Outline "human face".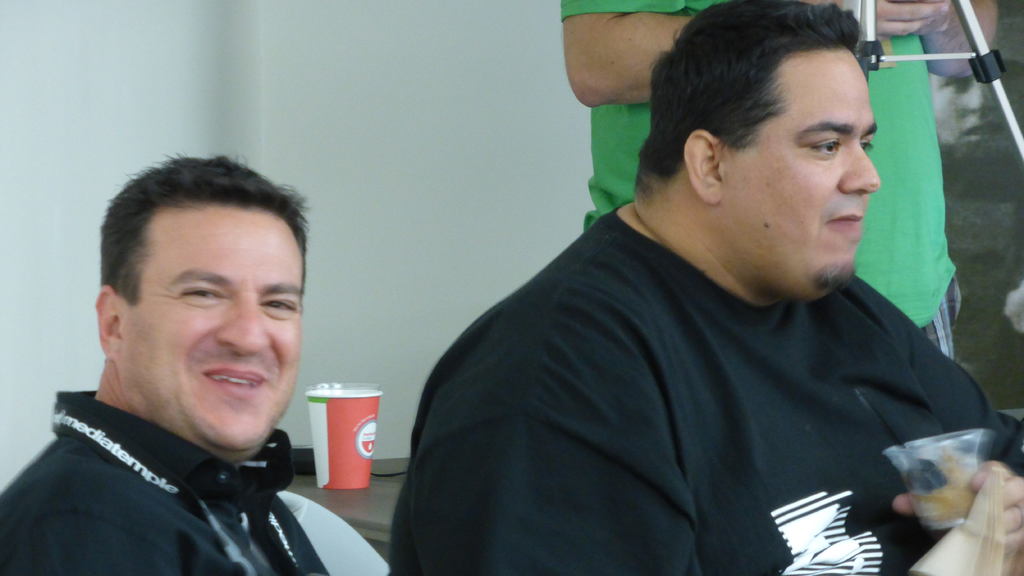
Outline: (721, 49, 881, 306).
